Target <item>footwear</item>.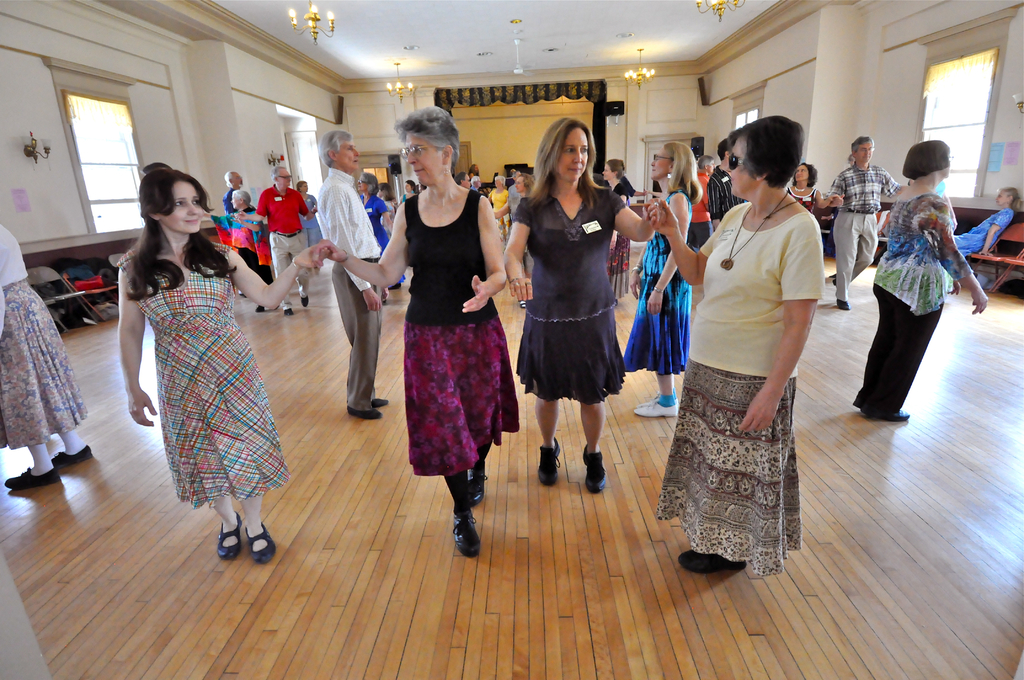
Target region: 581, 446, 606, 492.
